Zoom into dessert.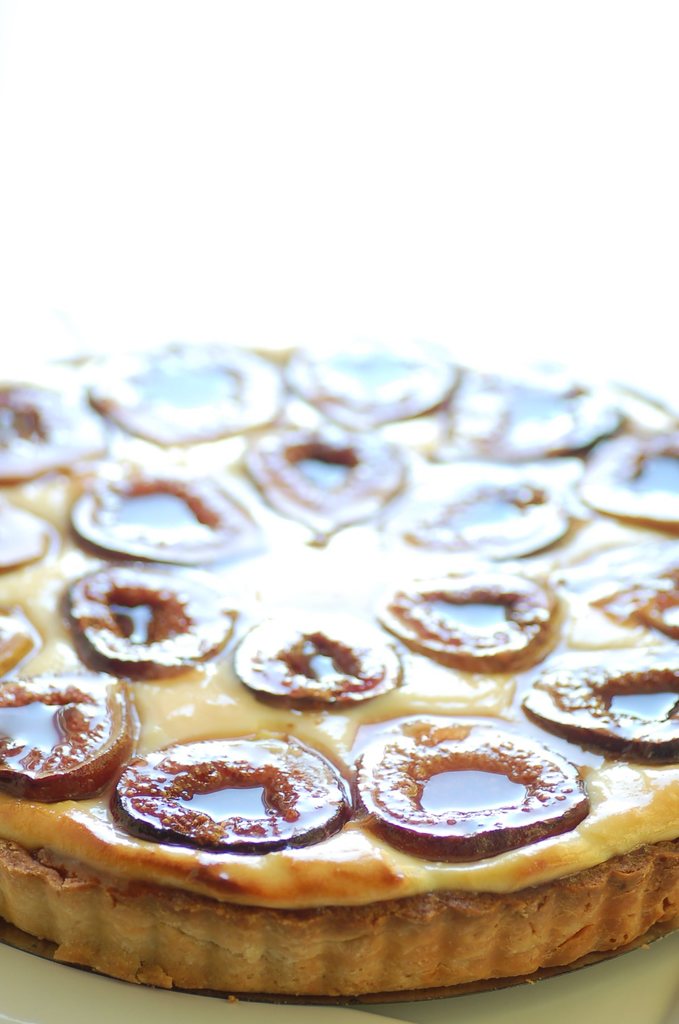
Zoom target: <box>11,285,678,1023</box>.
